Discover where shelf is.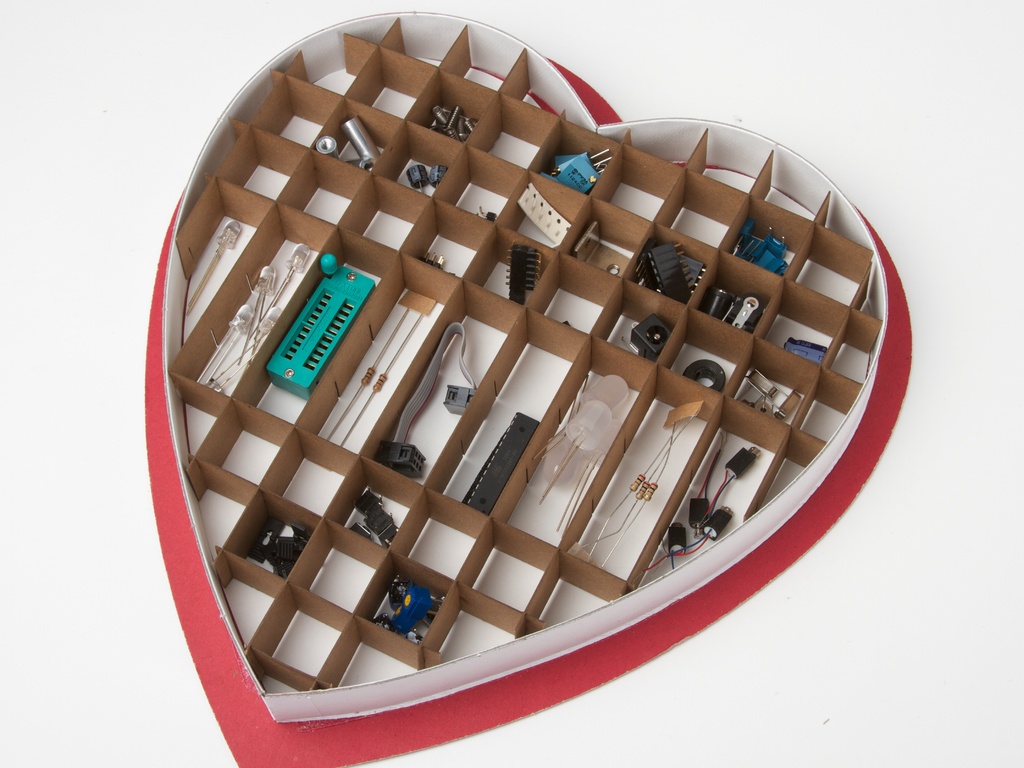
Discovered at (228, 229, 405, 424).
